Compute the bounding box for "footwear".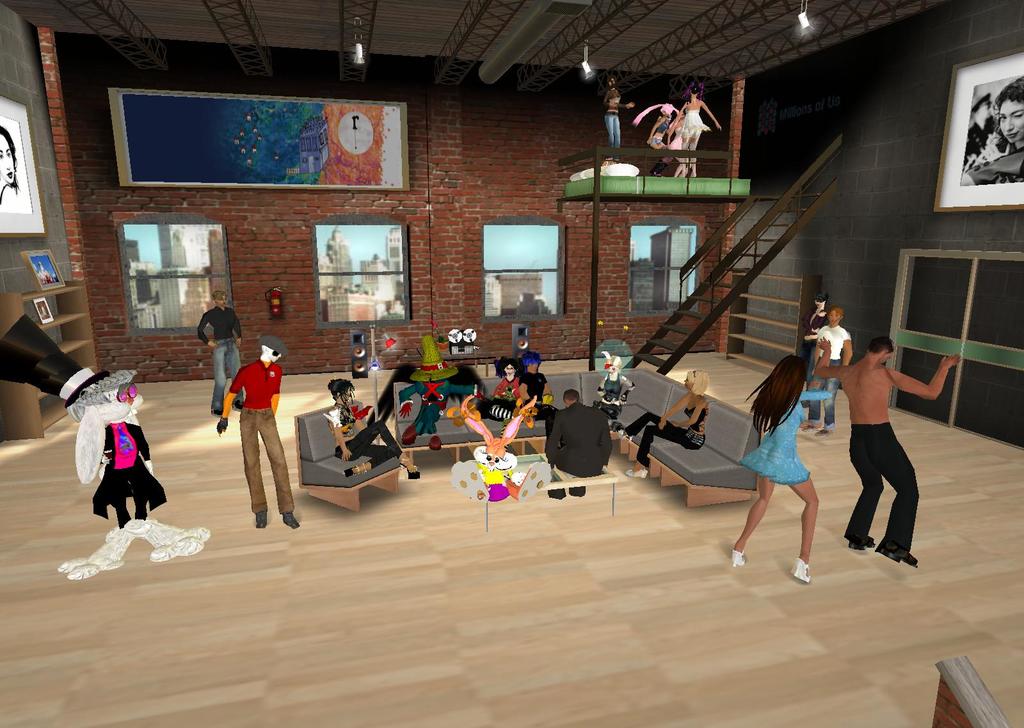
[x1=397, y1=464, x2=419, y2=477].
